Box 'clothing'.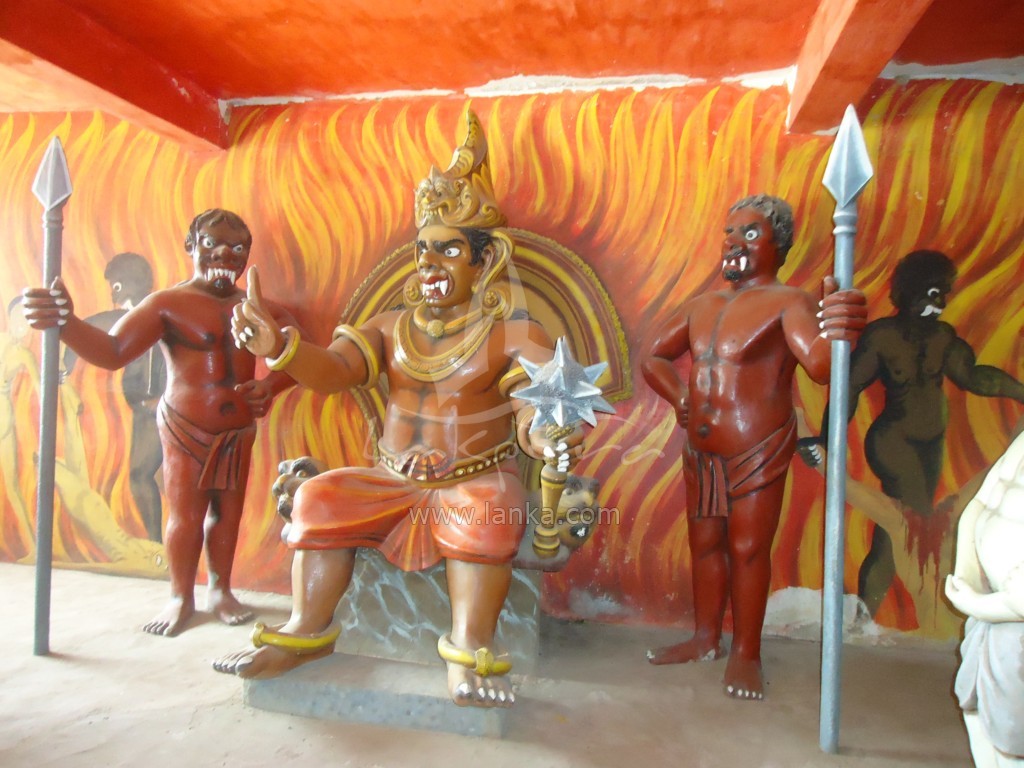
[x1=157, y1=393, x2=262, y2=489].
